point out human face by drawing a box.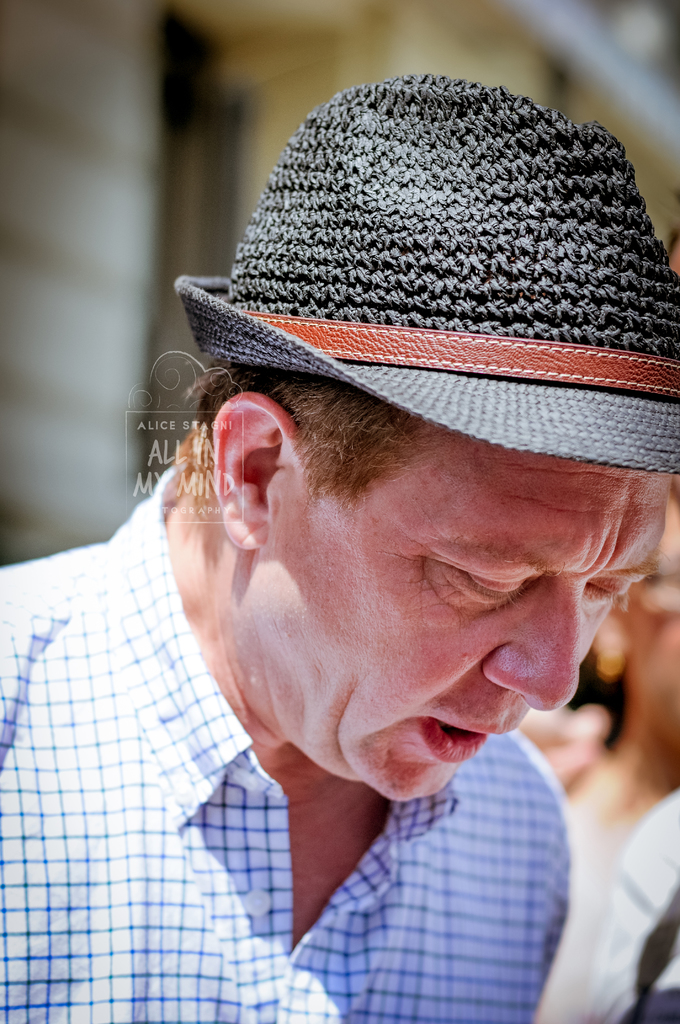
[left=264, top=434, right=674, bottom=803].
